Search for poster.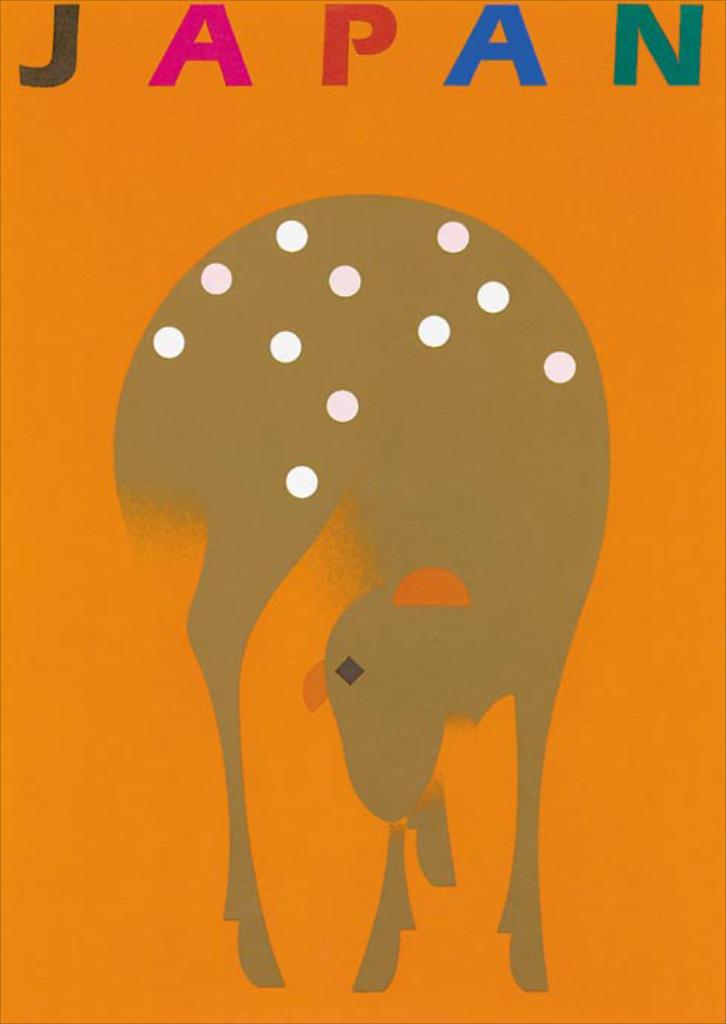
Found at box(0, 0, 725, 1023).
